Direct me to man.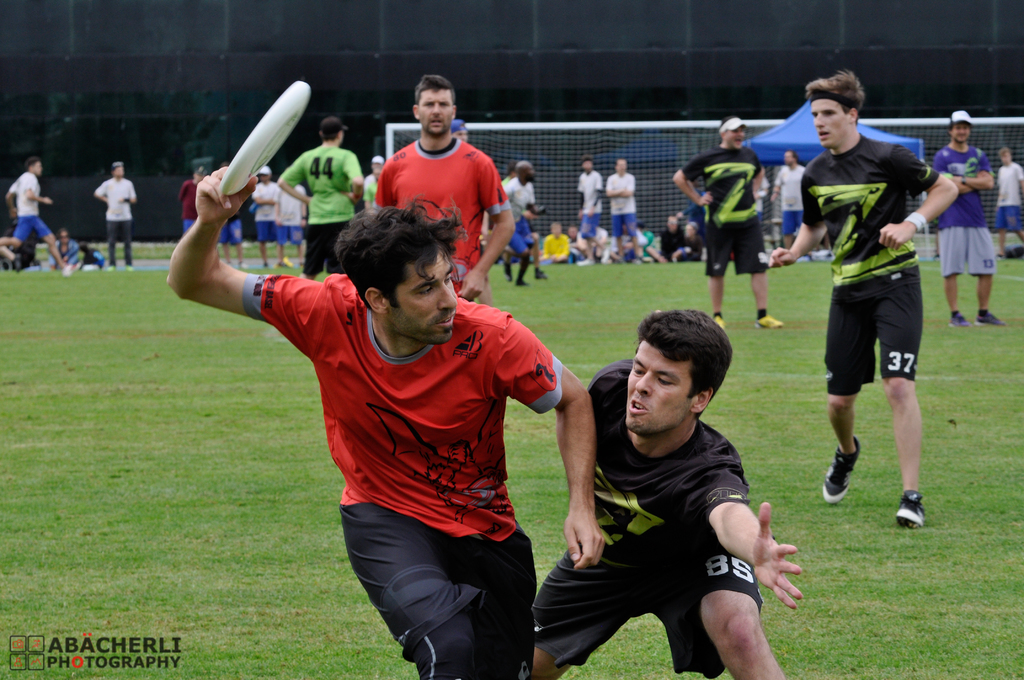
Direction: {"left": 178, "top": 165, "right": 215, "bottom": 229}.
